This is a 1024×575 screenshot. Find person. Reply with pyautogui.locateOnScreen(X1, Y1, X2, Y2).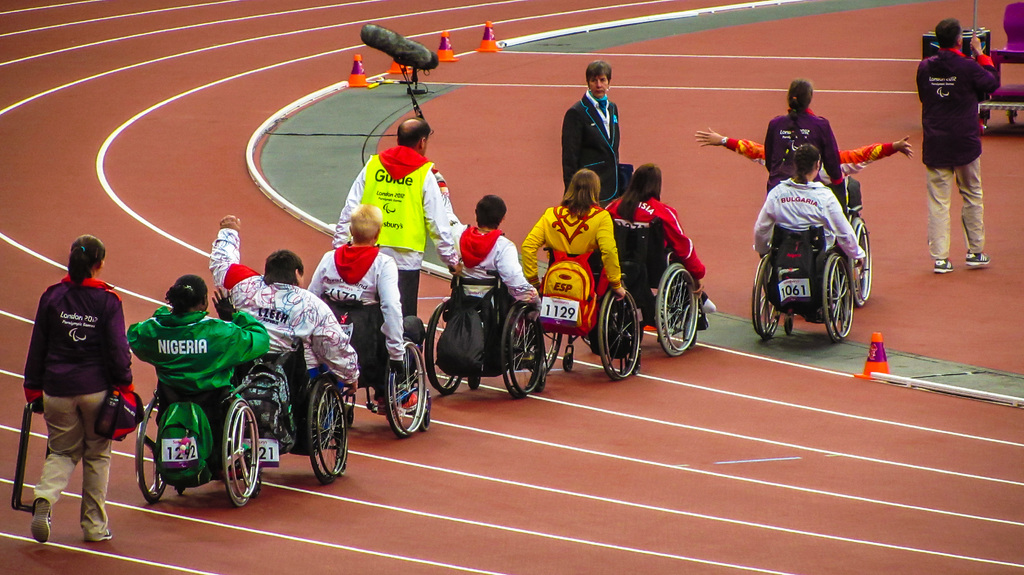
pyautogui.locateOnScreen(305, 206, 406, 378).
